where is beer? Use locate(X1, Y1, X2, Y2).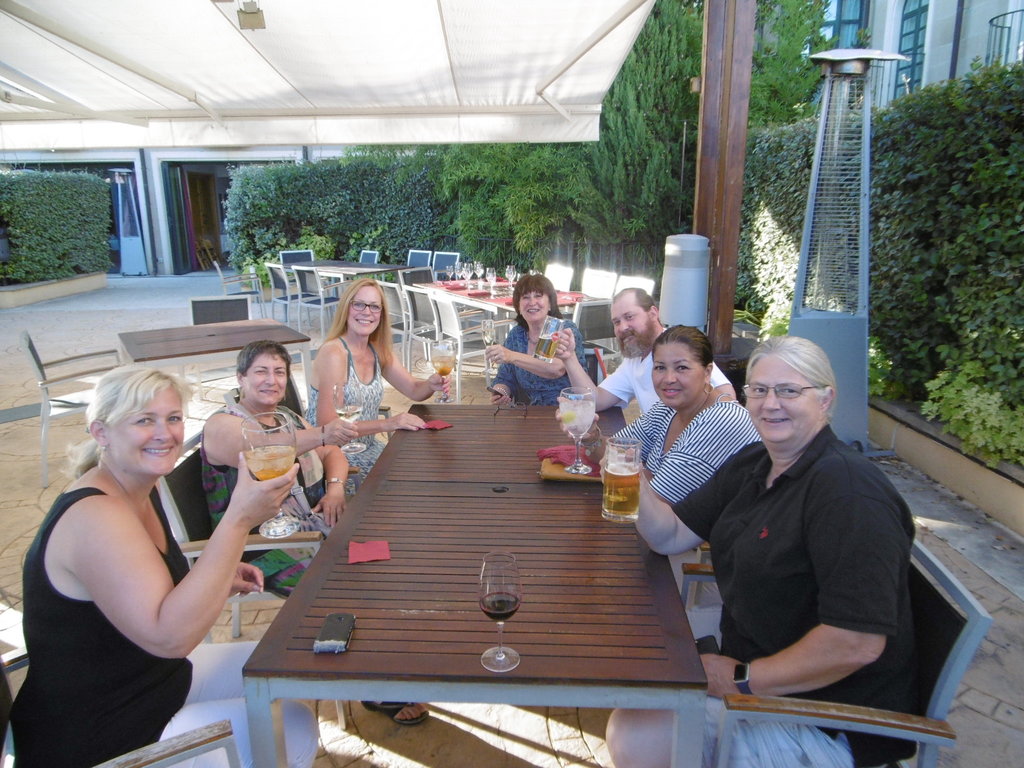
locate(240, 413, 307, 536).
